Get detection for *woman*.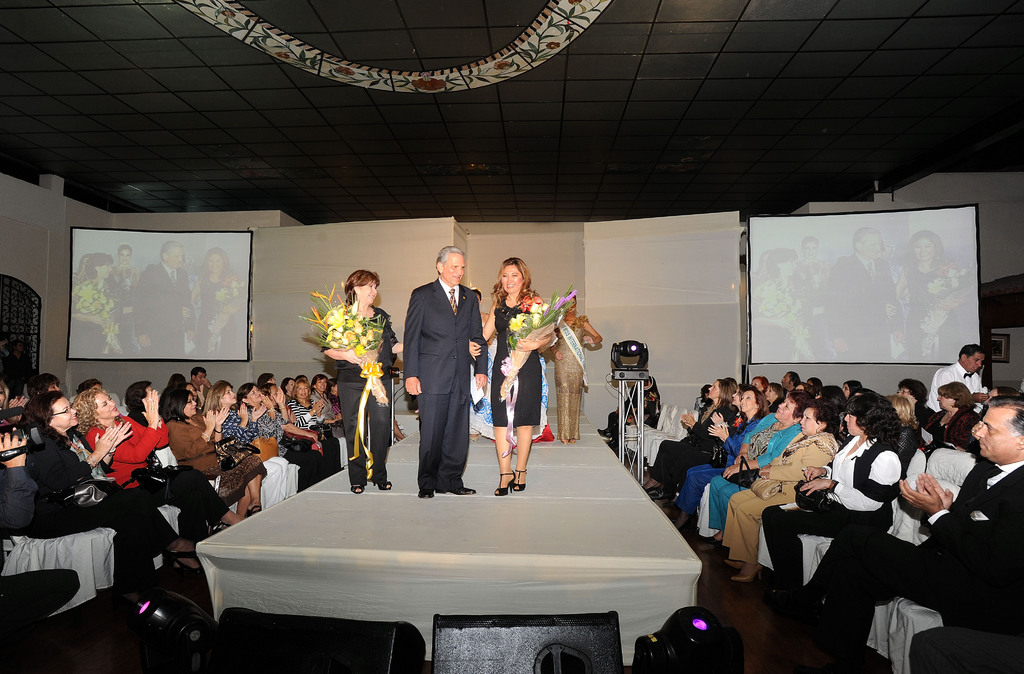
Detection: <box>189,245,247,359</box>.
